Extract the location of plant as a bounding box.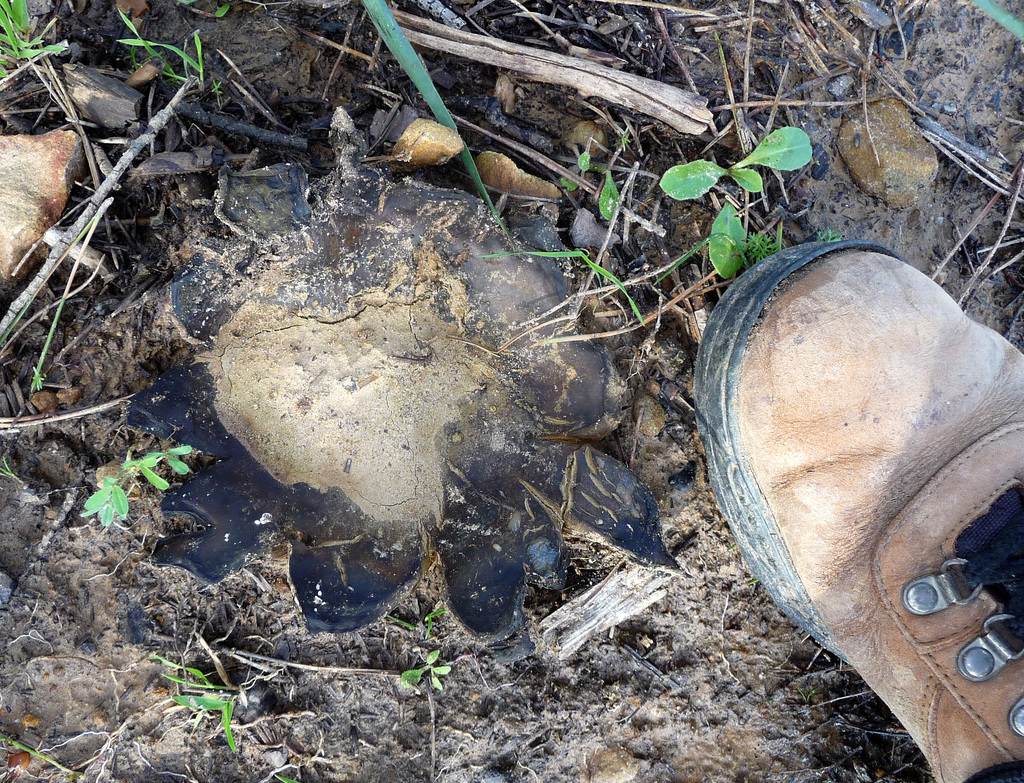
locate(566, 142, 632, 236).
